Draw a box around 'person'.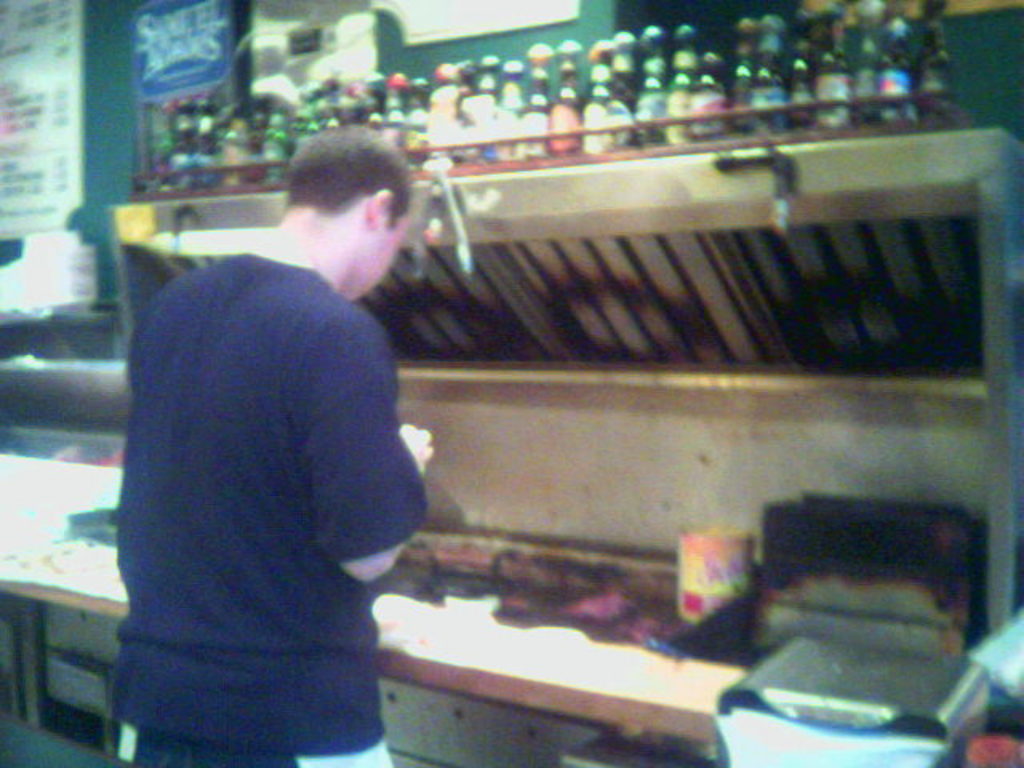
select_region(99, 125, 453, 750).
